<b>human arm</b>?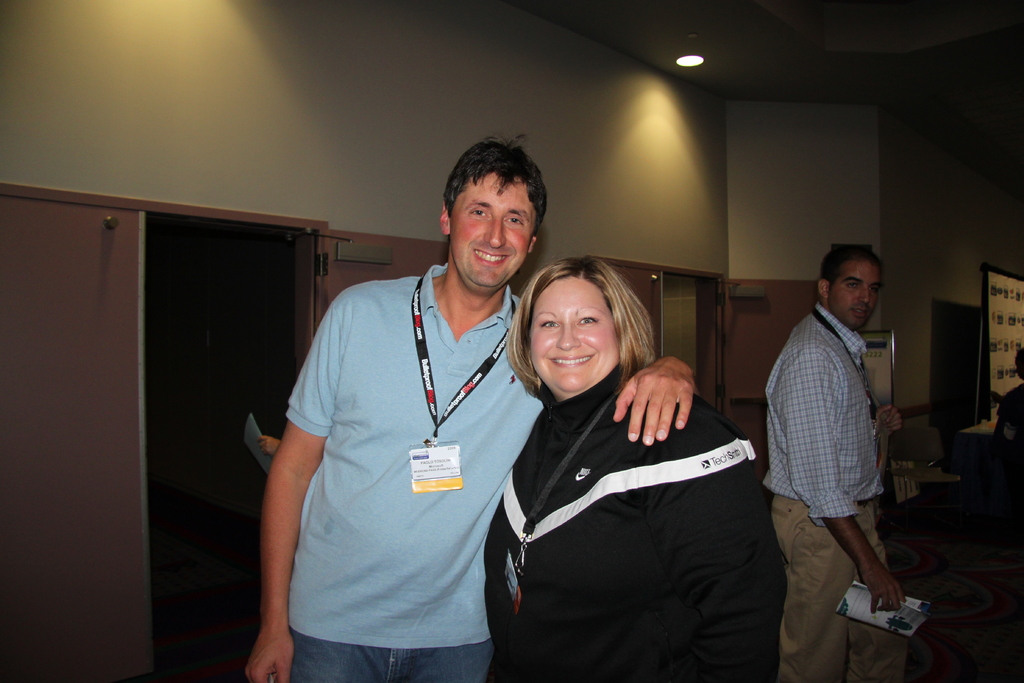
[786, 342, 908, 618]
